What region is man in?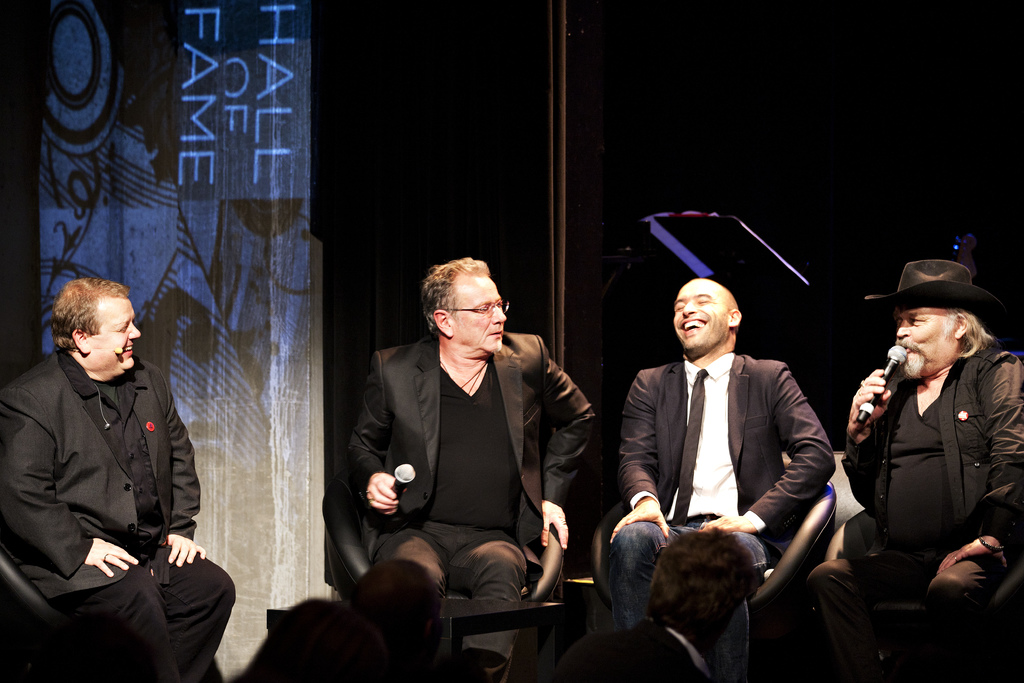
<bbox>810, 255, 1023, 682</bbox>.
